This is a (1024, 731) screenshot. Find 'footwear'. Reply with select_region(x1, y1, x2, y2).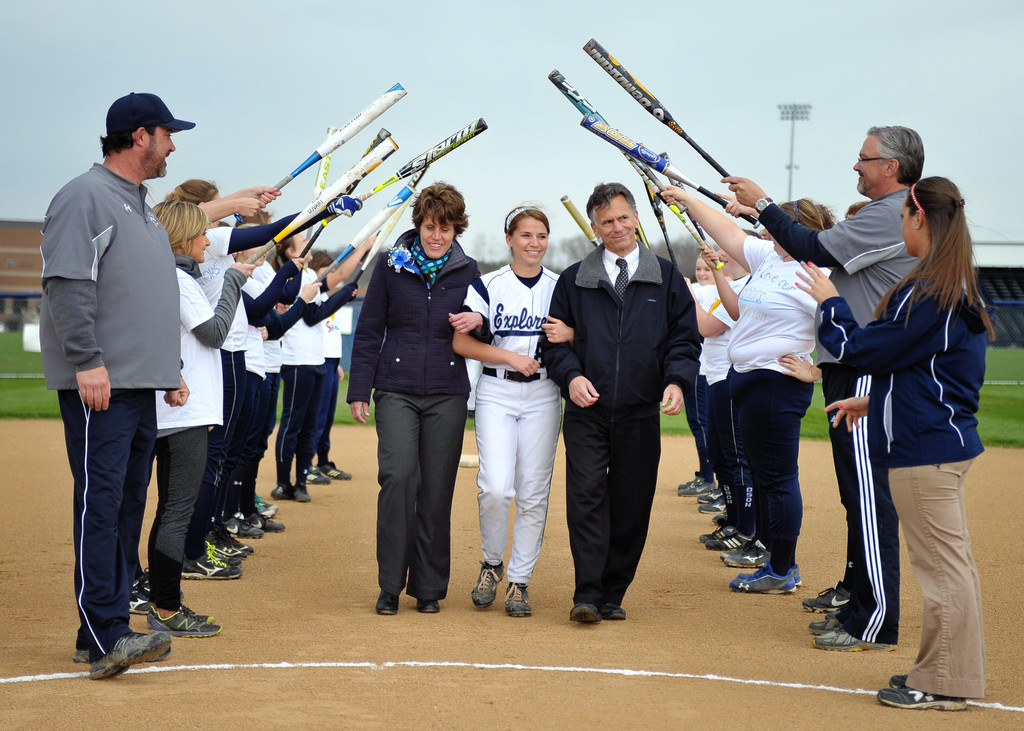
select_region(252, 494, 276, 517).
